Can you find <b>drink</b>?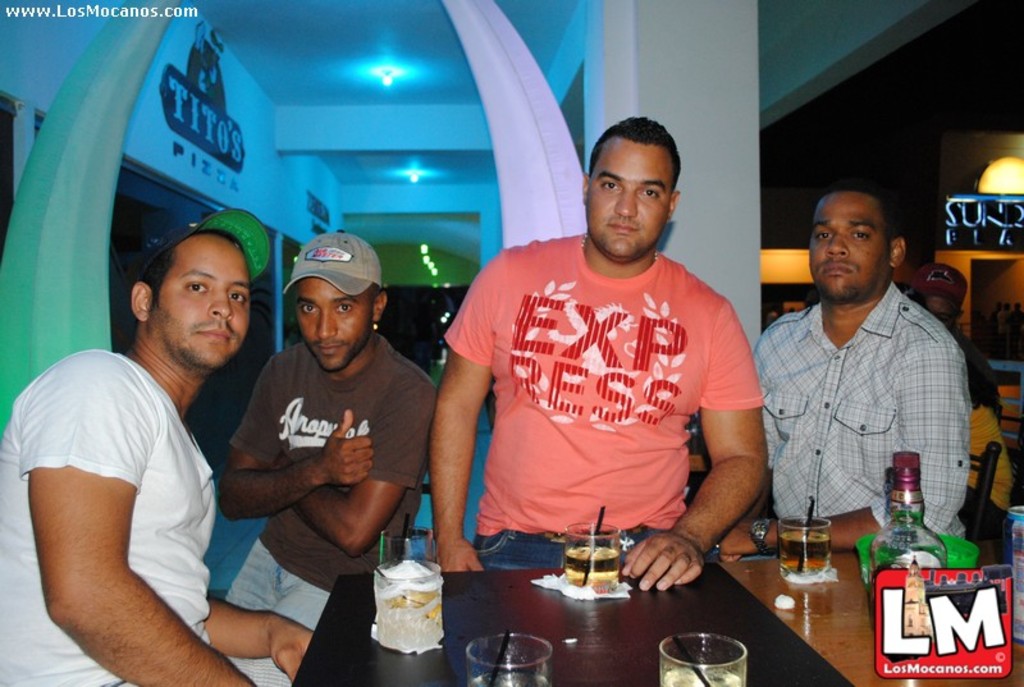
Yes, bounding box: box=[563, 546, 621, 591].
